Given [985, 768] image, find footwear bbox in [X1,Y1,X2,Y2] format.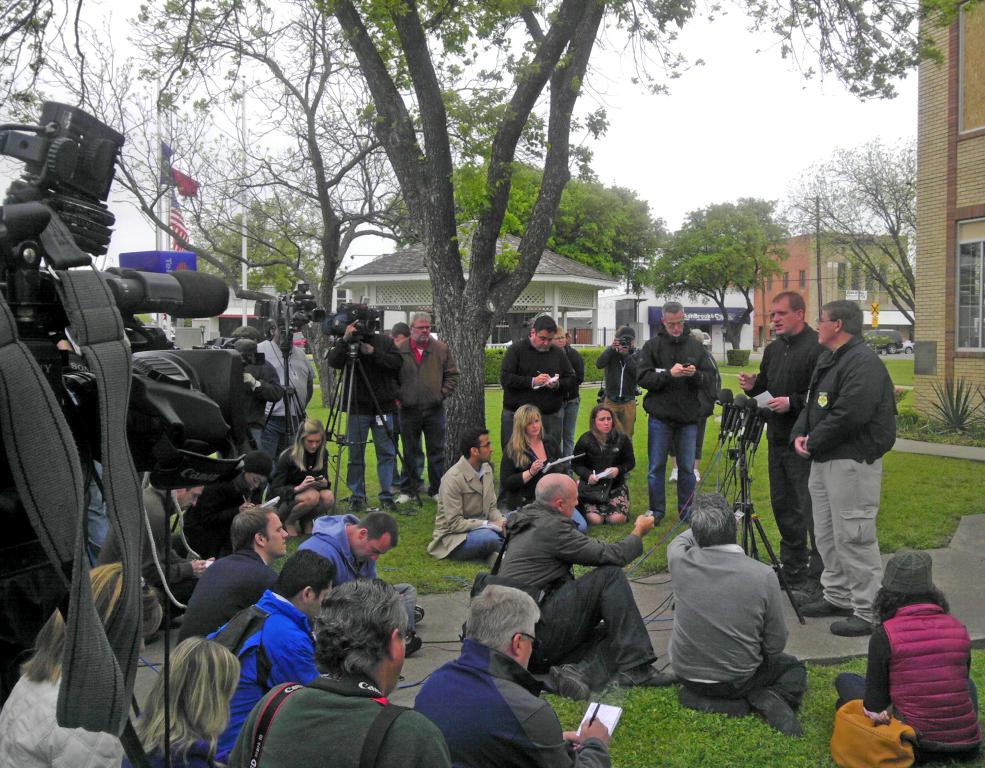
[673,697,750,713].
